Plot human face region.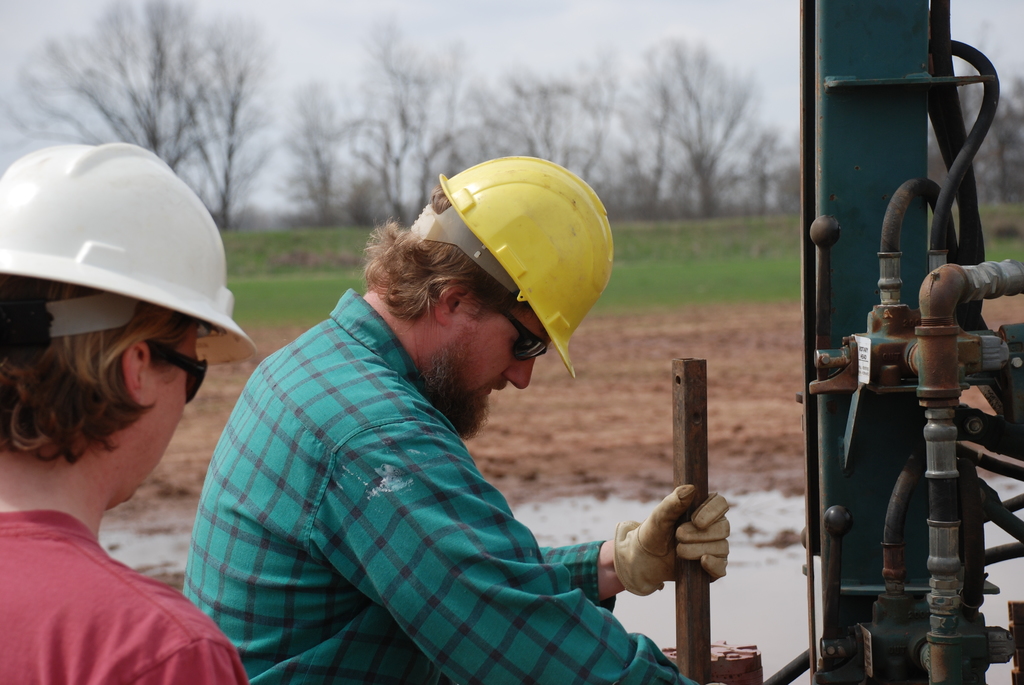
Plotted at <box>140,329,202,498</box>.
